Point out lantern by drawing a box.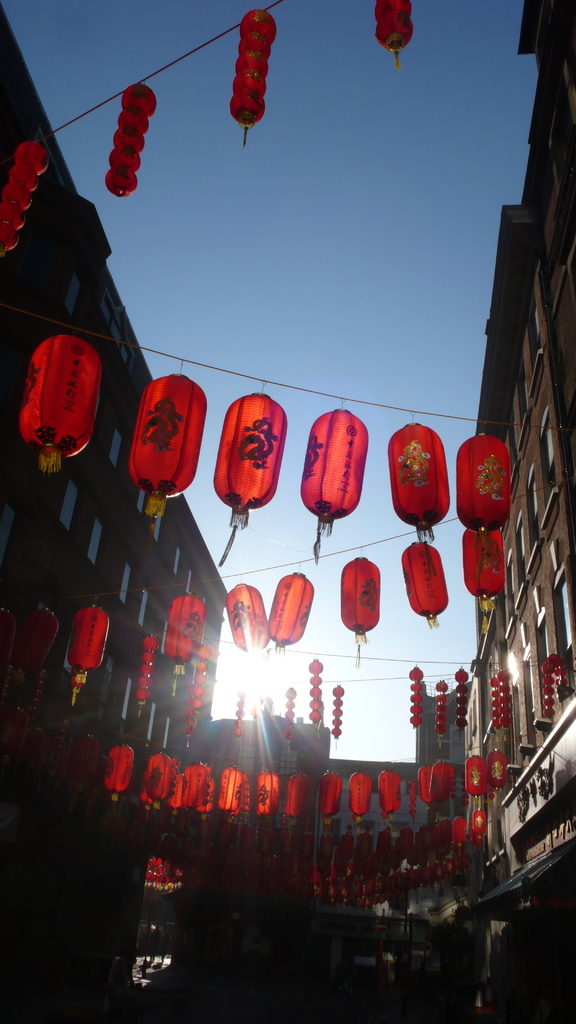
BBox(24, 727, 47, 767).
